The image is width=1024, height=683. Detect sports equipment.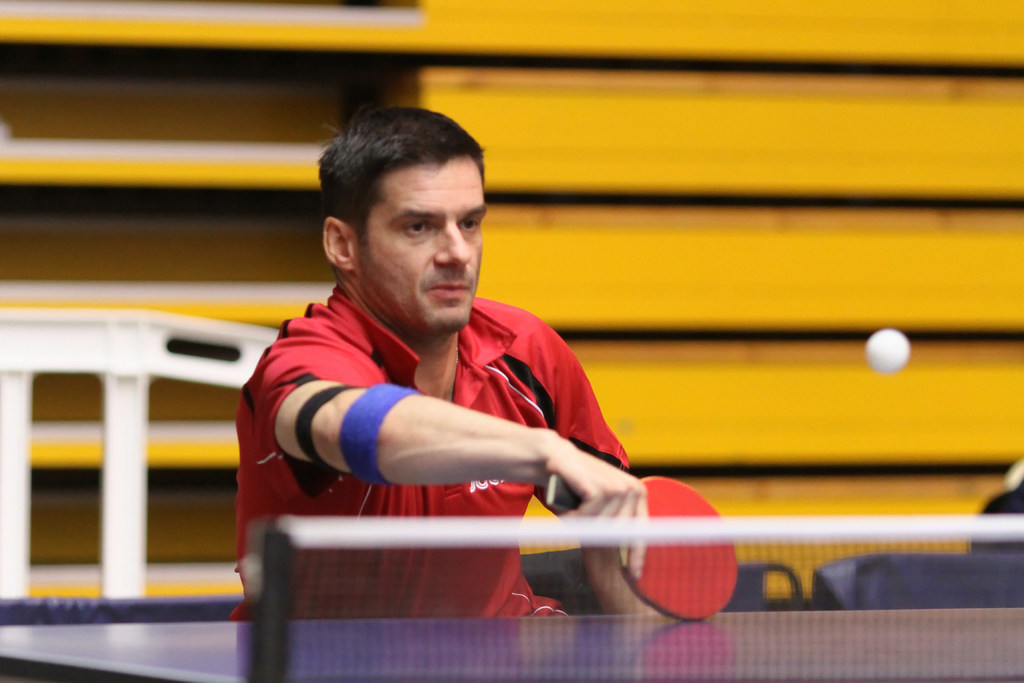
Detection: <region>255, 512, 1023, 682</region>.
